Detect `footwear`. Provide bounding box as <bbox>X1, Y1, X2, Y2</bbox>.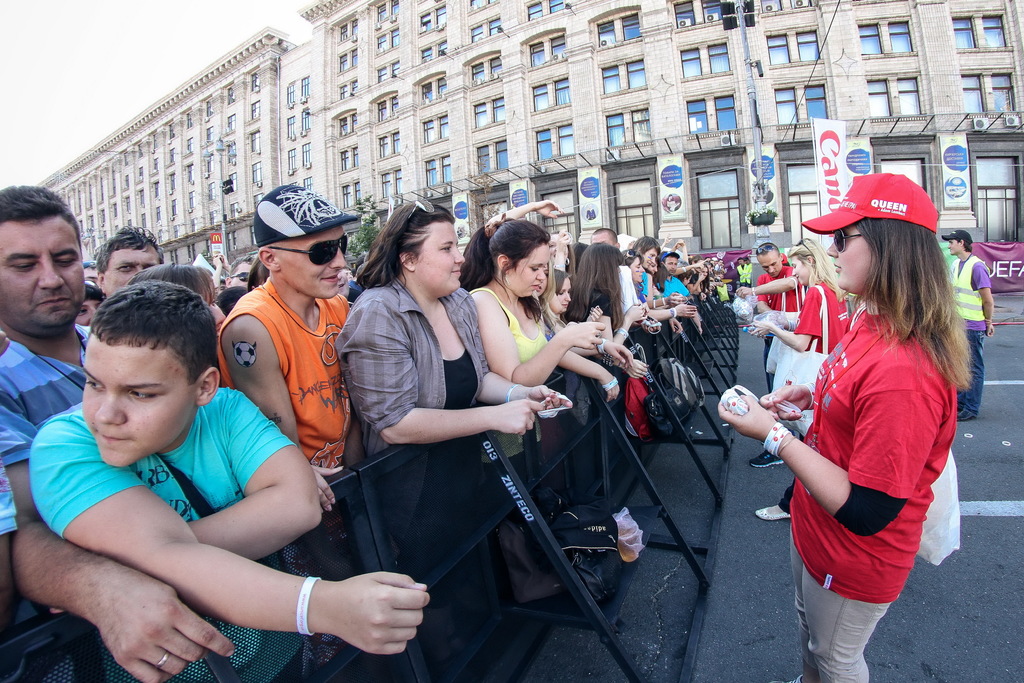
<bbox>767, 673, 803, 682</bbox>.
